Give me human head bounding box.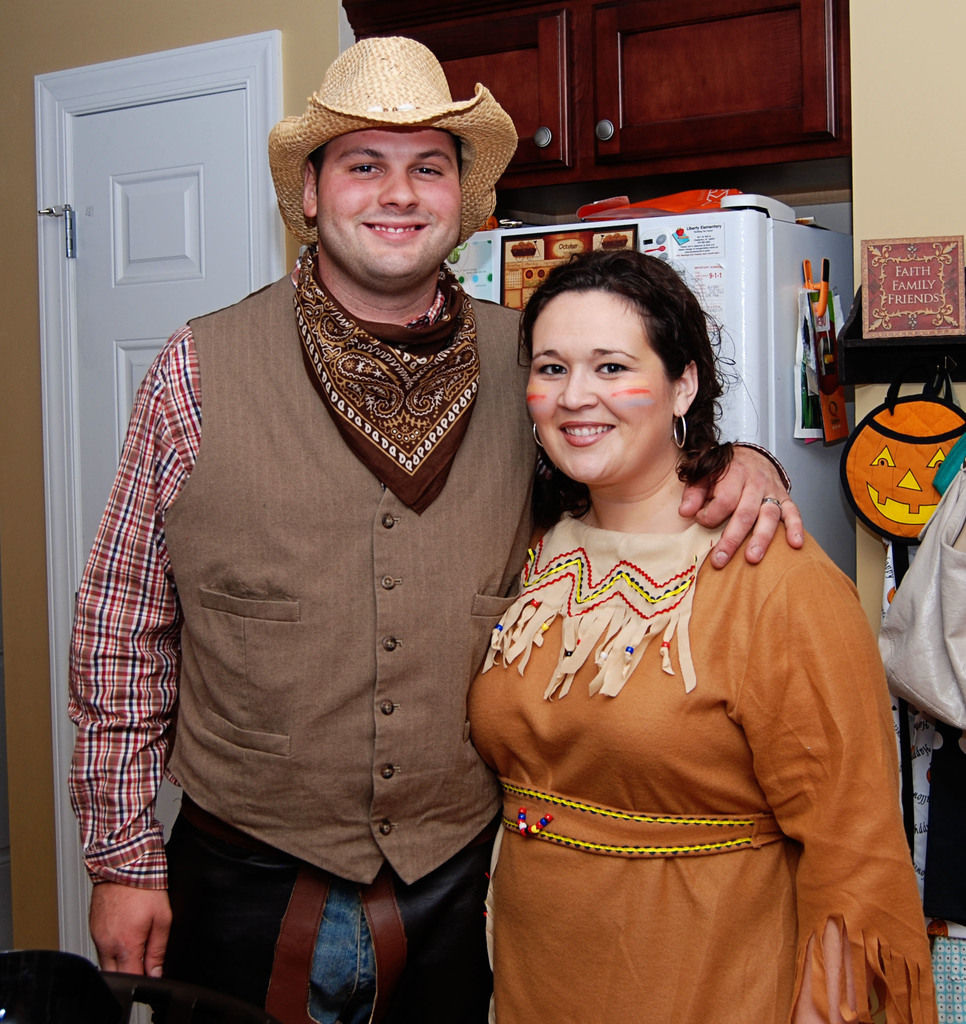
bbox(299, 116, 461, 288).
